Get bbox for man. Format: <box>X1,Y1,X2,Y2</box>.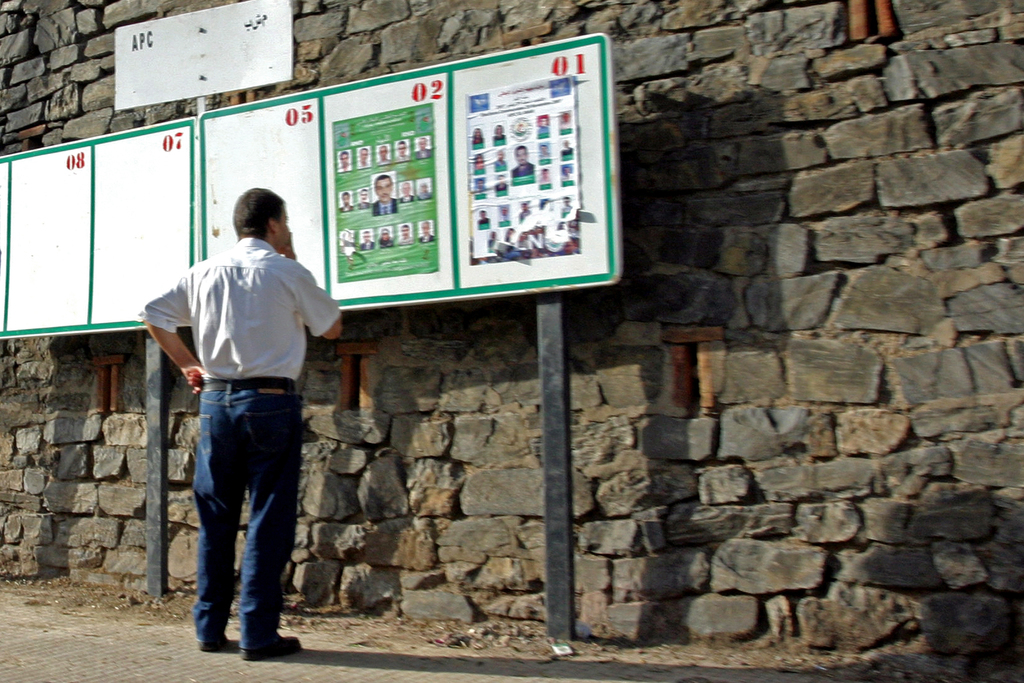
<box>396,139,411,164</box>.
